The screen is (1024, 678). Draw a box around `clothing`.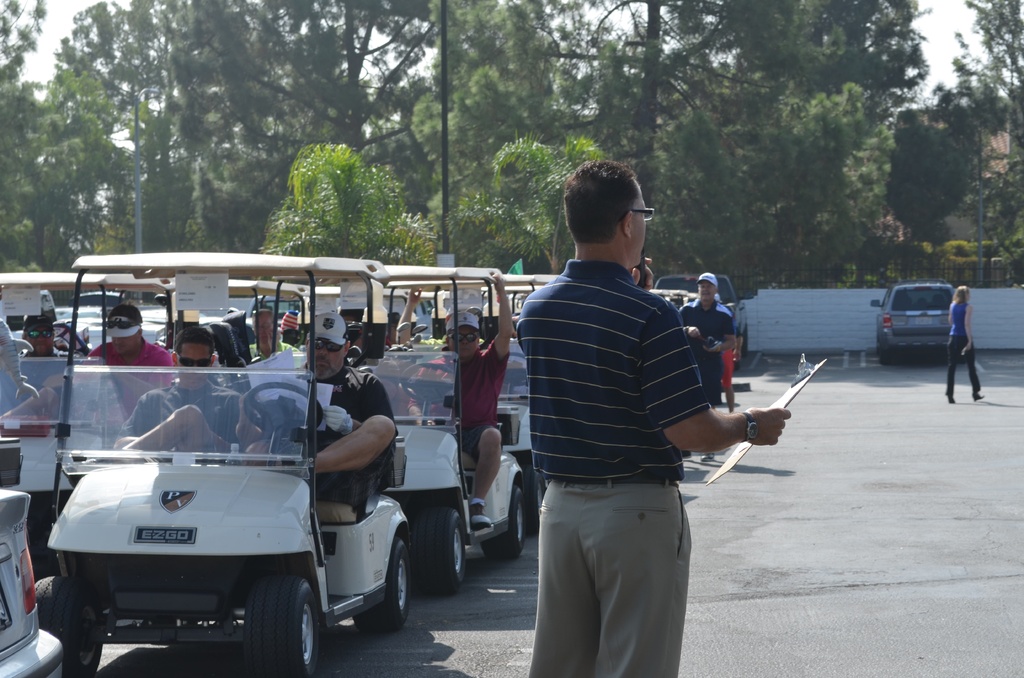
pyautogui.locateOnScreen(942, 303, 982, 396).
